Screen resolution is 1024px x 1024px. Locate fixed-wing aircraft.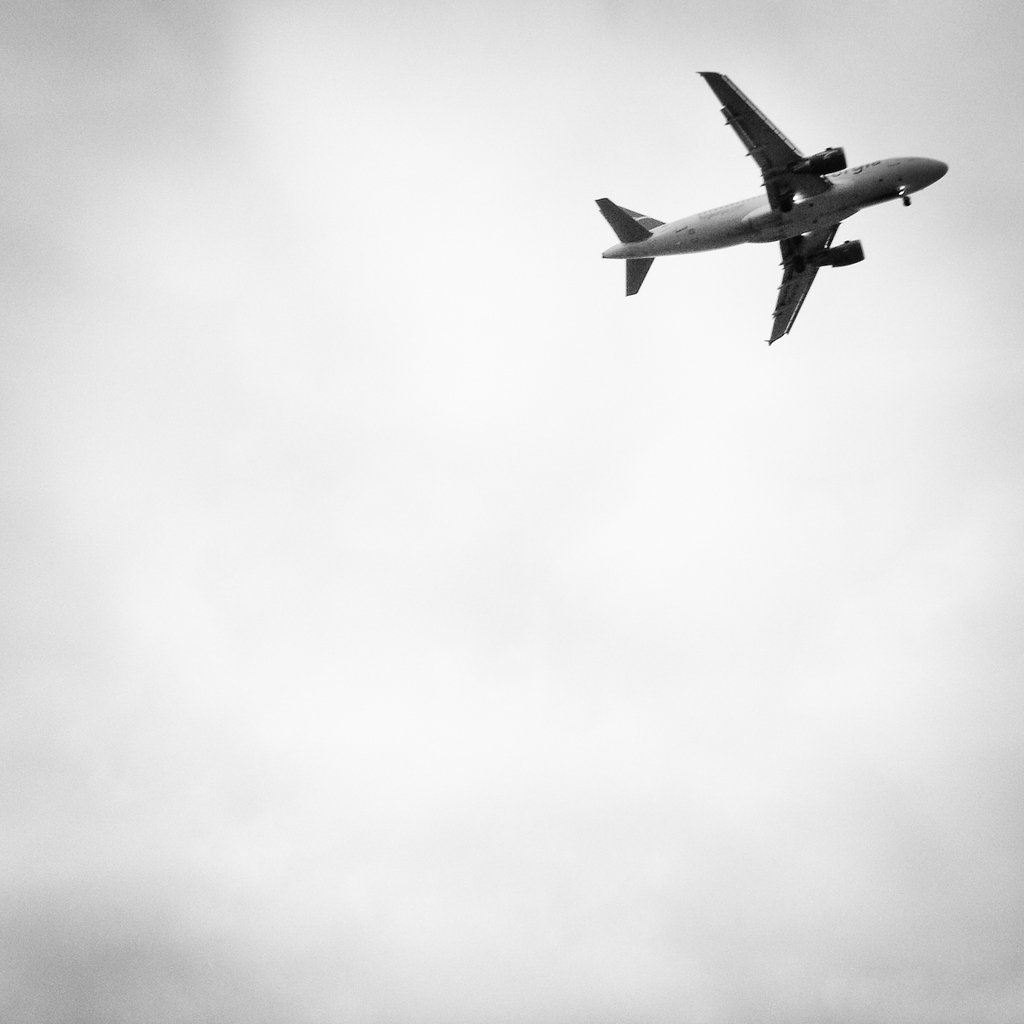
[x1=591, y1=52, x2=963, y2=345].
